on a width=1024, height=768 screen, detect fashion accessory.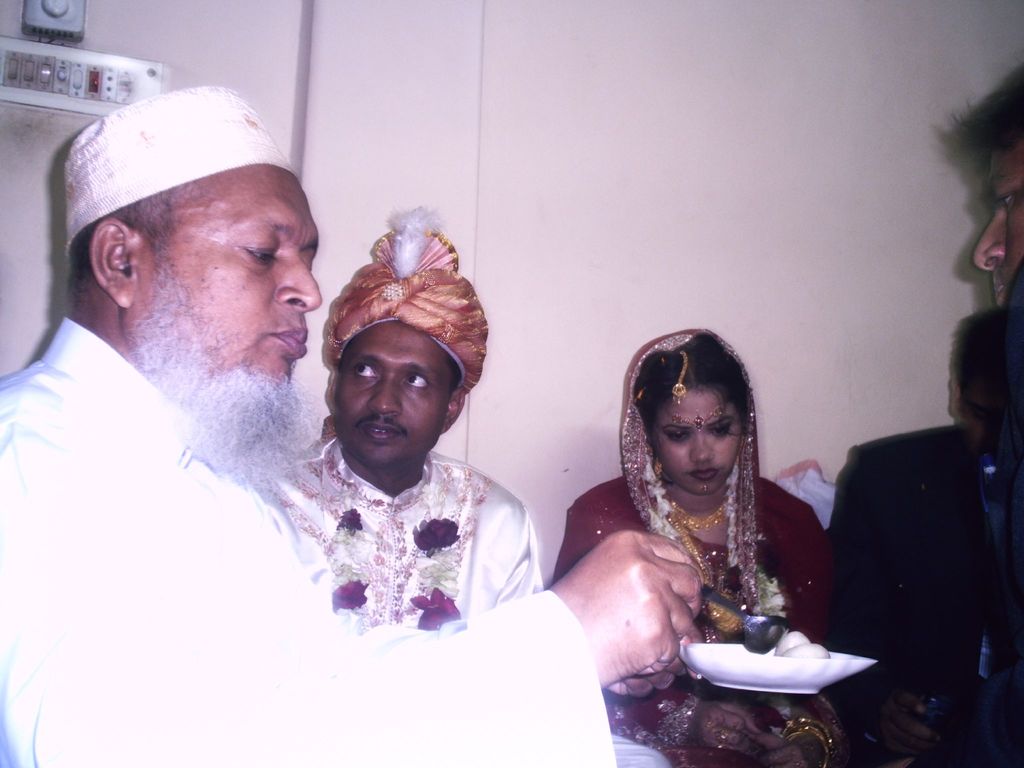
detection(665, 346, 692, 408).
